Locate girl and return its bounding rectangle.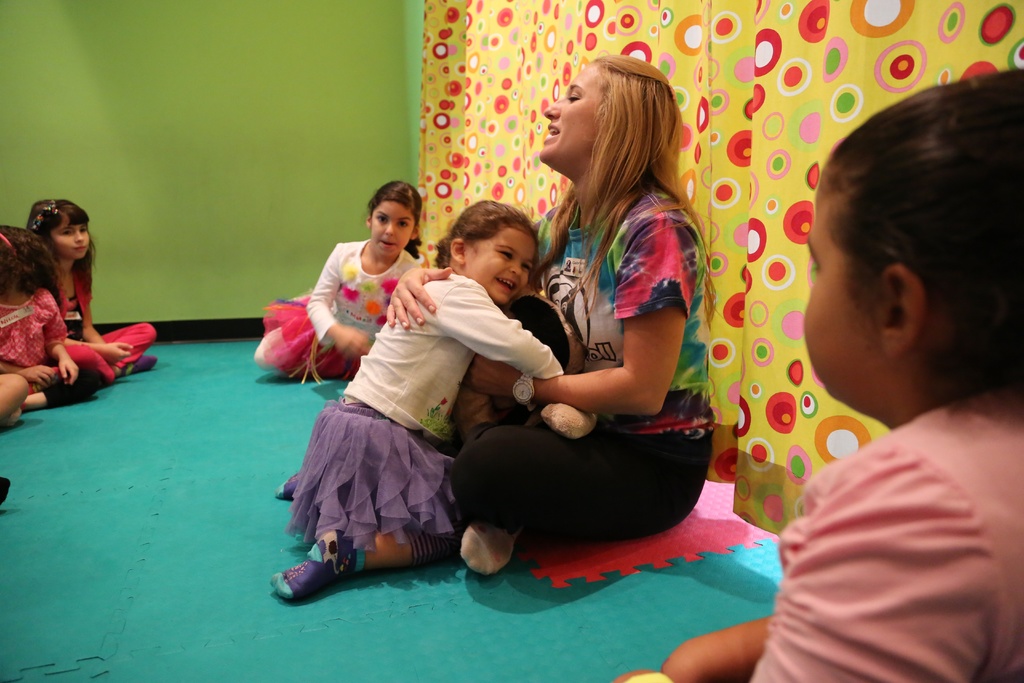
(left=28, top=197, right=159, bottom=390).
